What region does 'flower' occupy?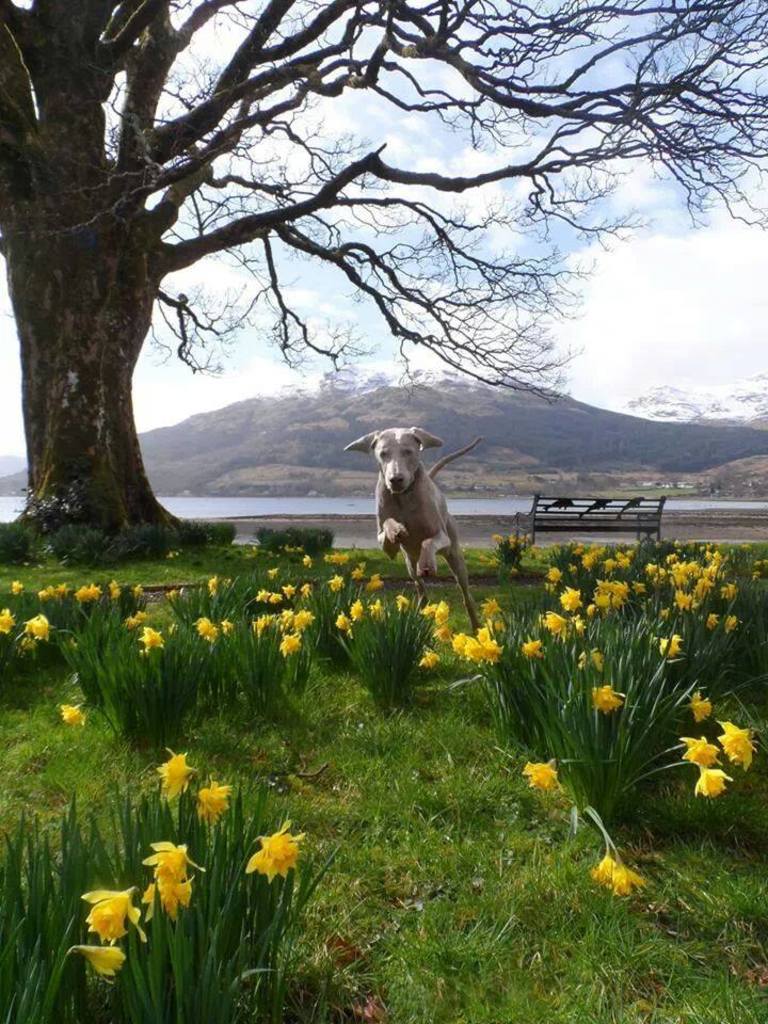
(417, 650, 438, 669).
